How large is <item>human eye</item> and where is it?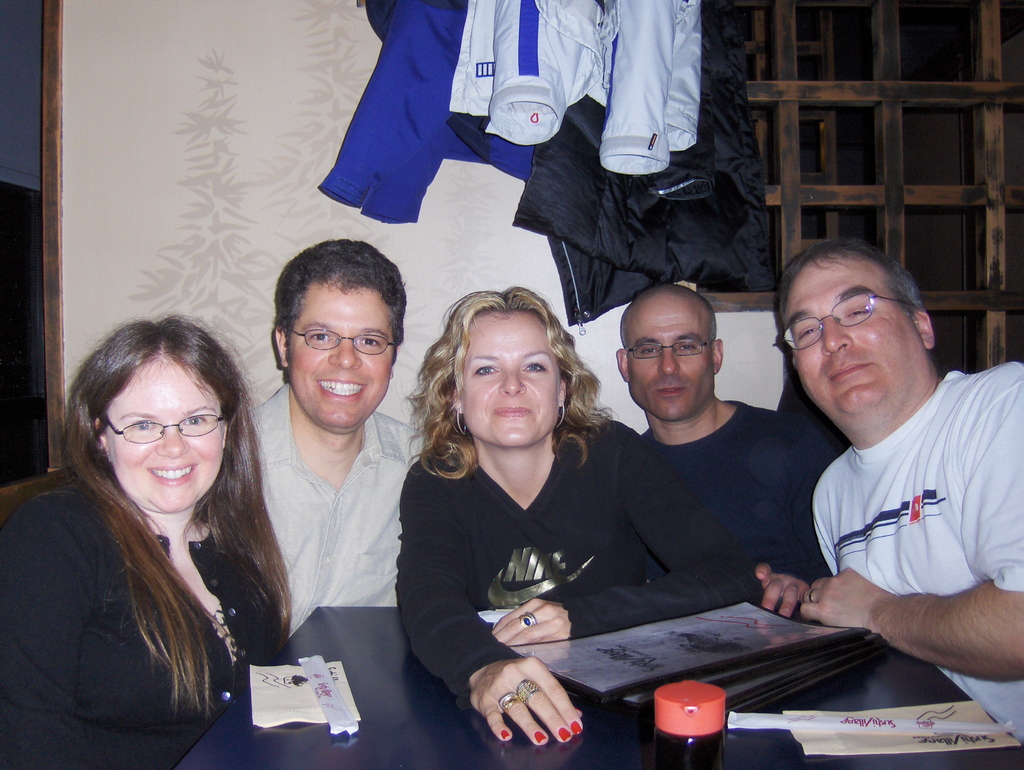
Bounding box: (842, 308, 872, 317).
